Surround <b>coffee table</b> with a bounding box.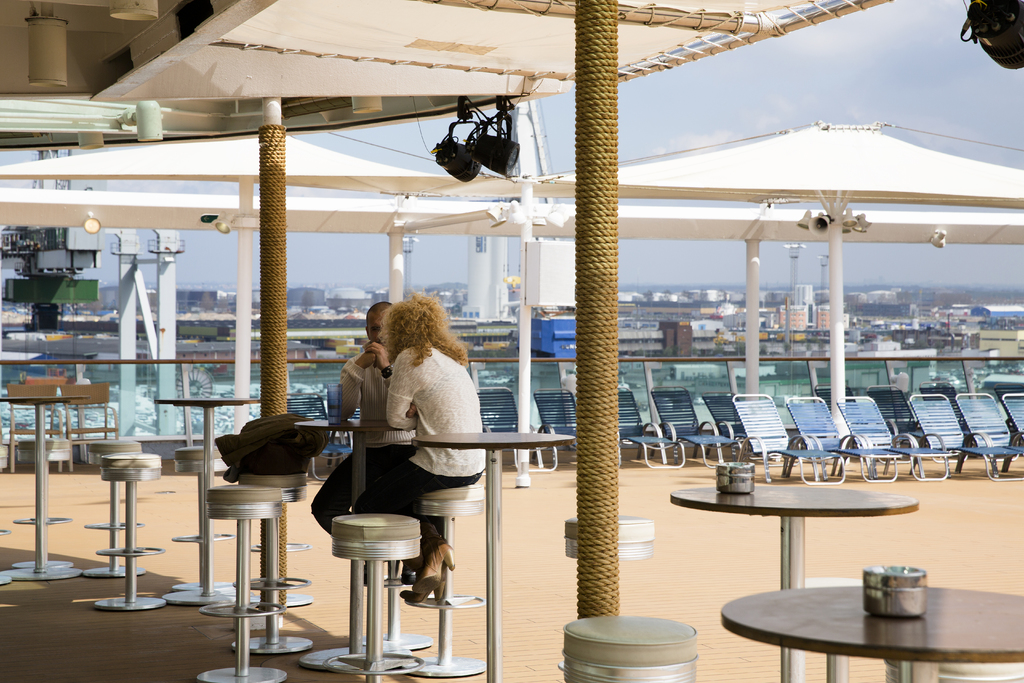
bbox=[671, 470, 929, 631].
